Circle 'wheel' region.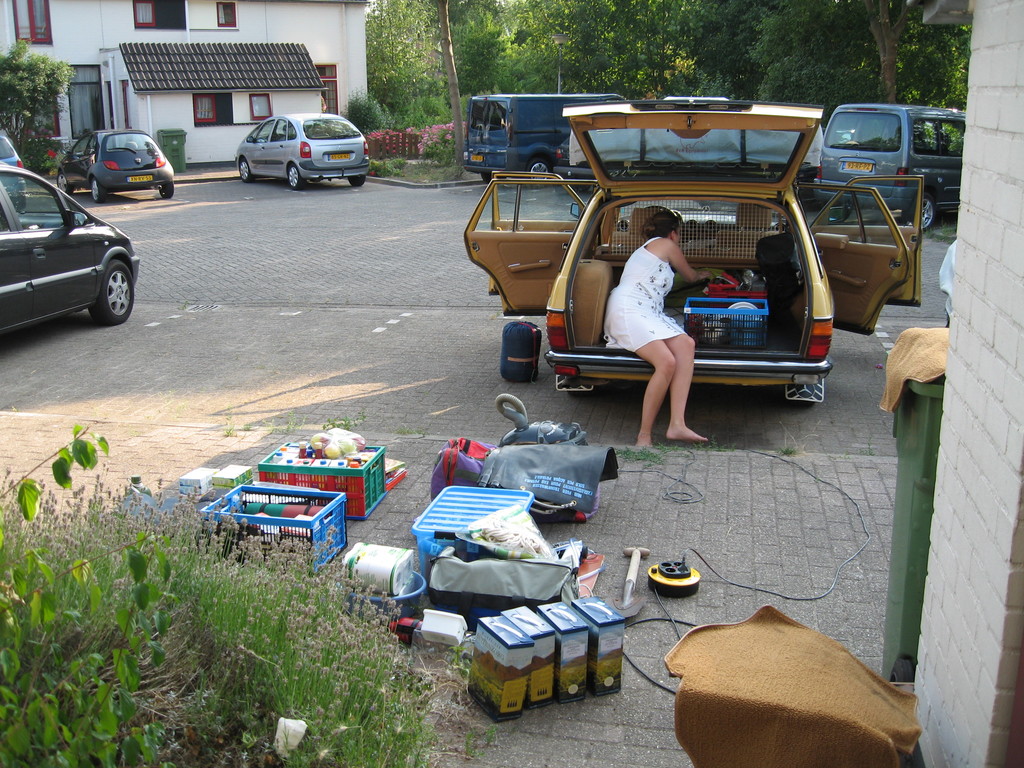
Region: [x1=55, y1=174, x2=74, y2=193].
